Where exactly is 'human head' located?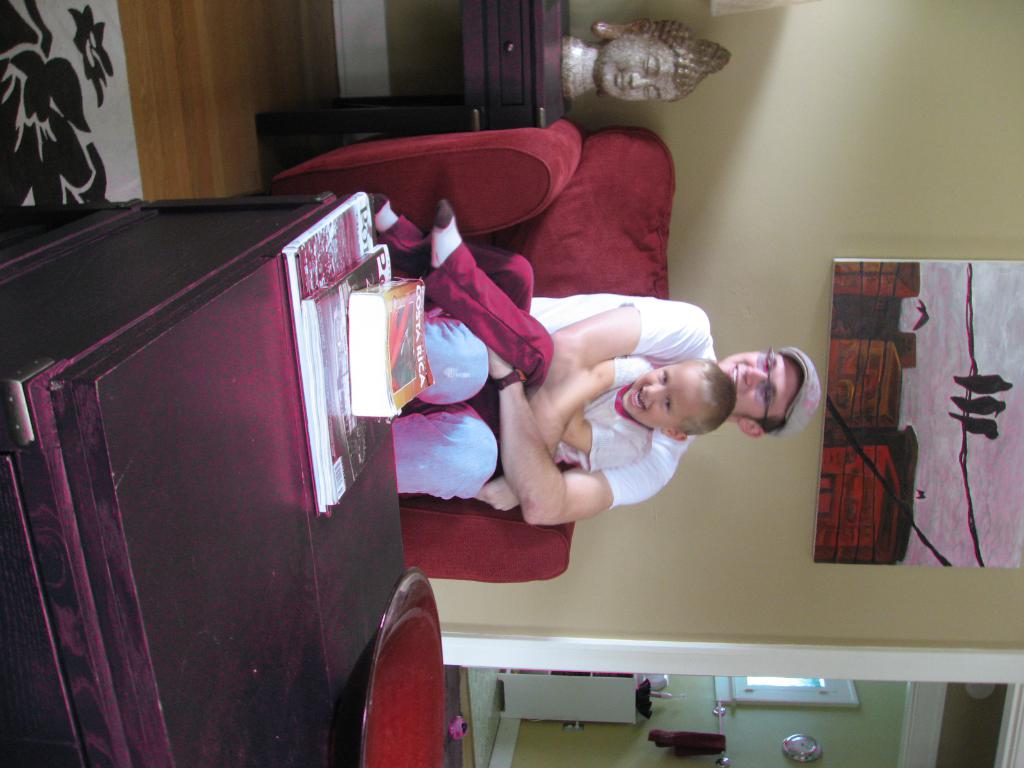
Its bounding box is 717:345:823:439.
